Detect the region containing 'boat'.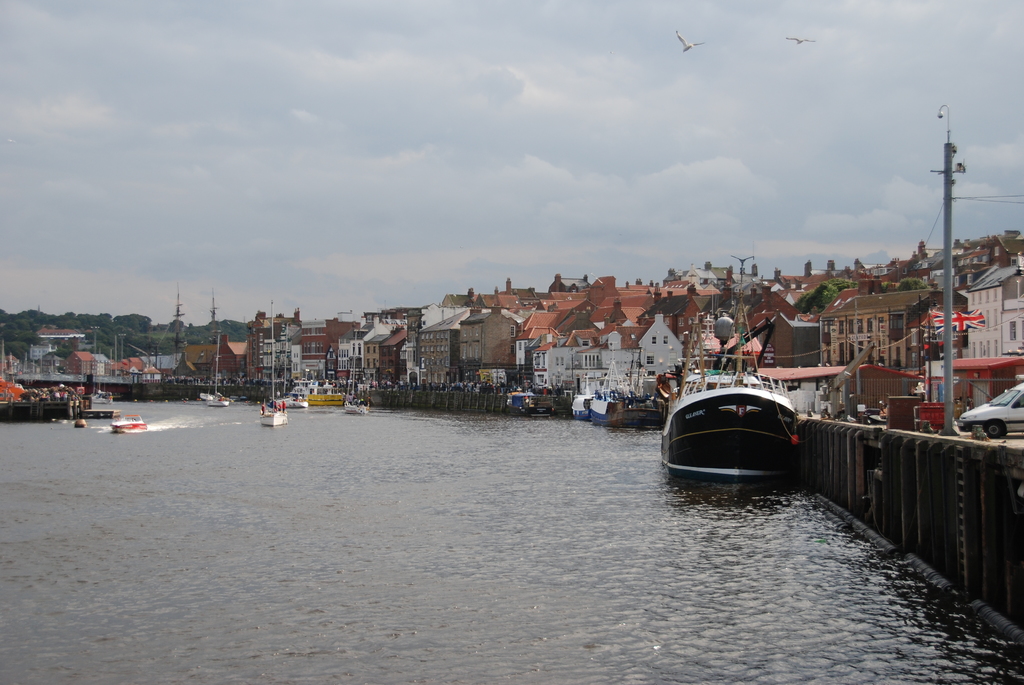
BBox(286, 312, 307, 409).
